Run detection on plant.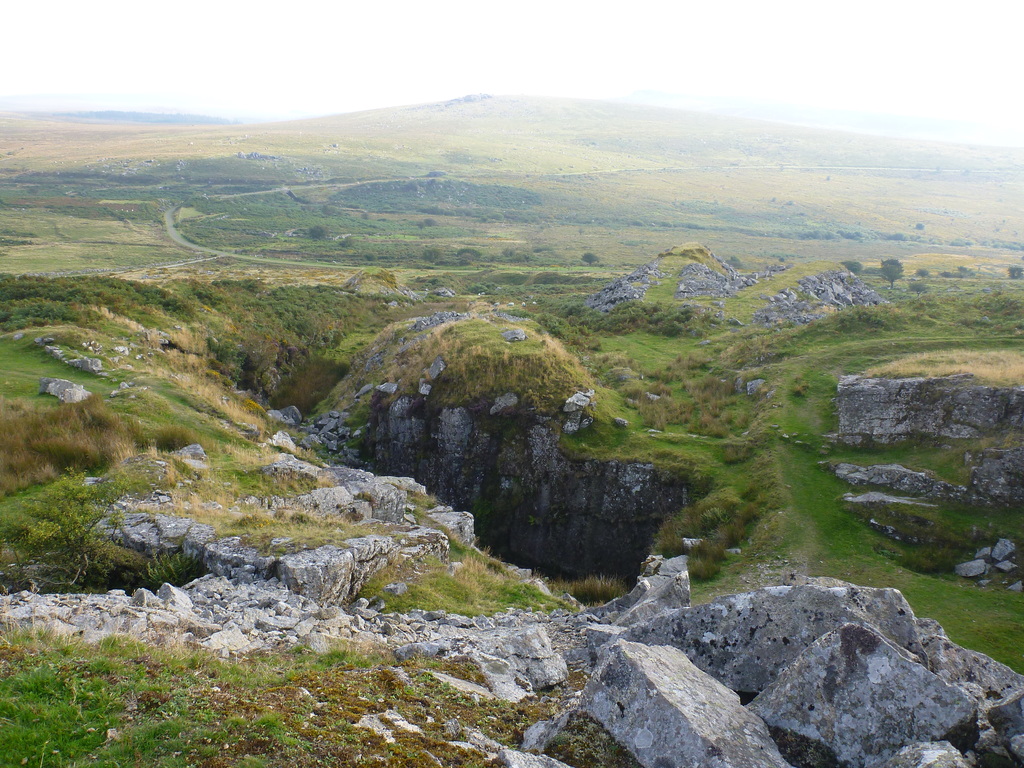
Result: l=354, t=520, r=602, b=616.
